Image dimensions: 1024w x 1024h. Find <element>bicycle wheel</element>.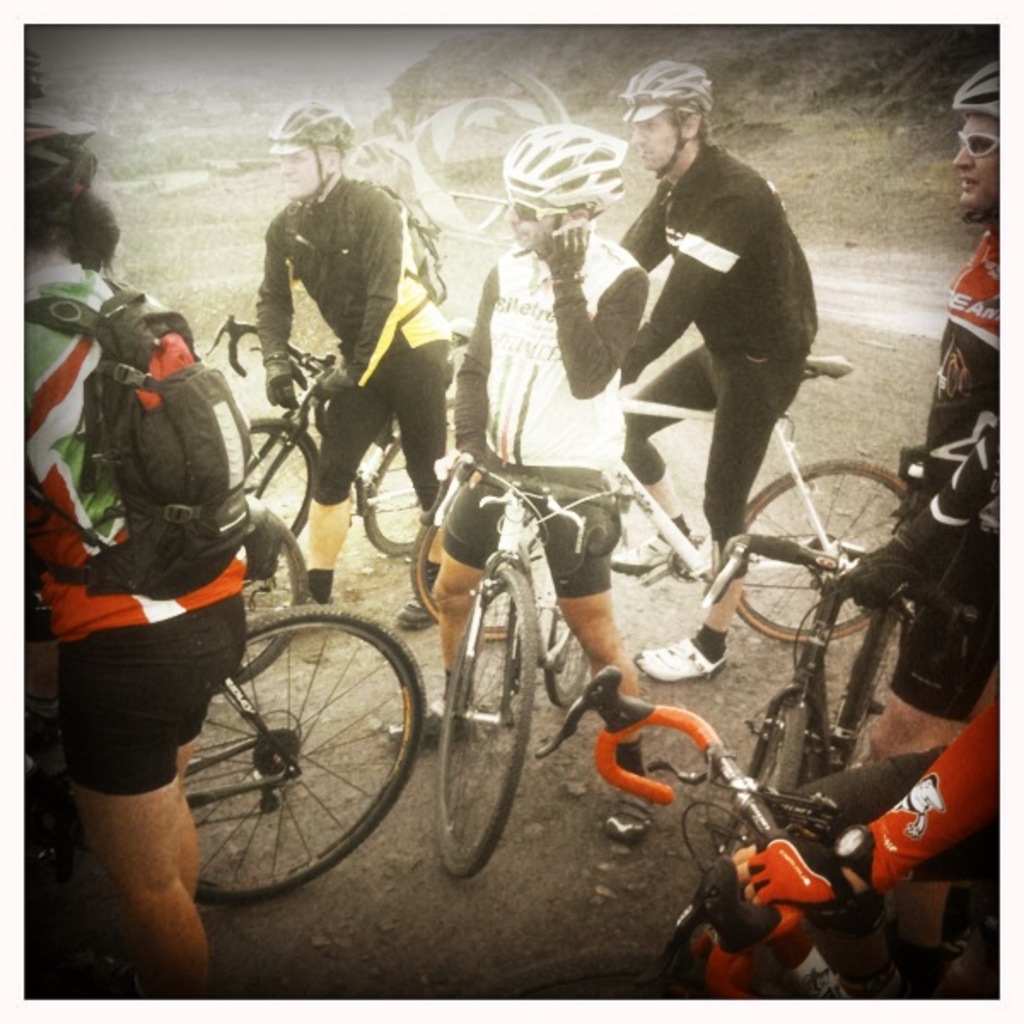
(x1=229, y1=510, x2=305, y2=695).
